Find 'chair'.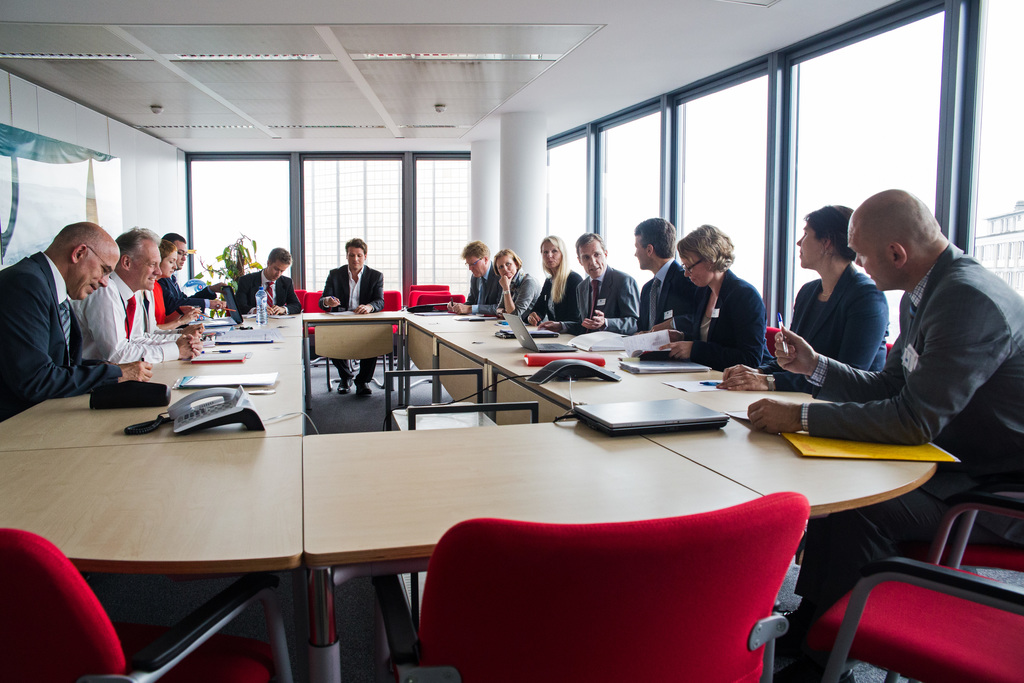
<bbox>294, 286, 308, 311</bbox>.
